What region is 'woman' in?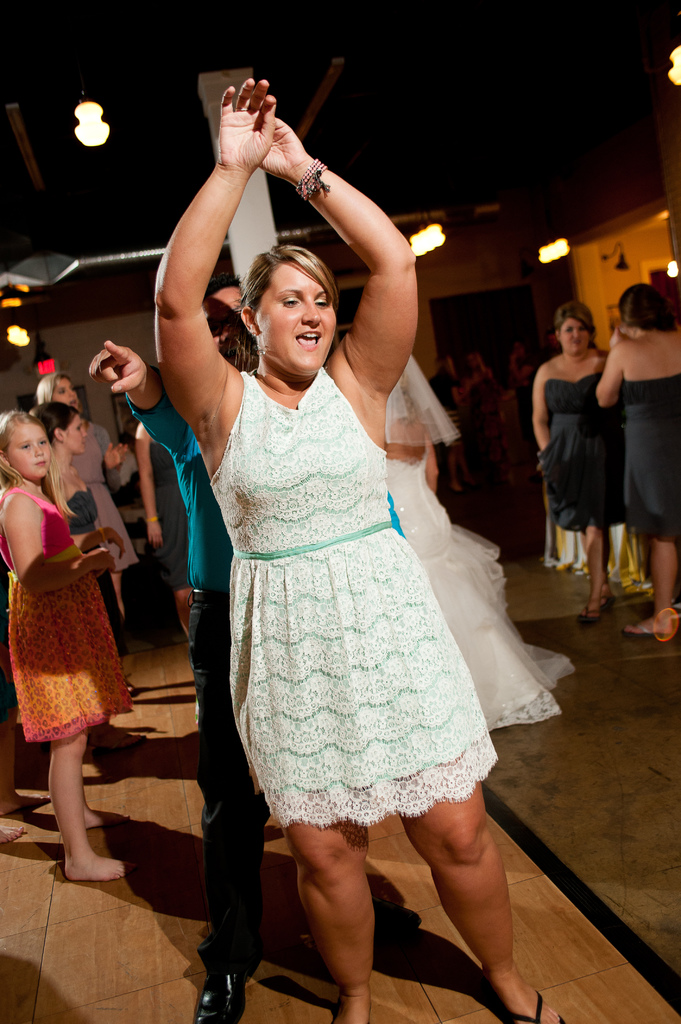
left=382, top=353, right=576, bottom=732.
